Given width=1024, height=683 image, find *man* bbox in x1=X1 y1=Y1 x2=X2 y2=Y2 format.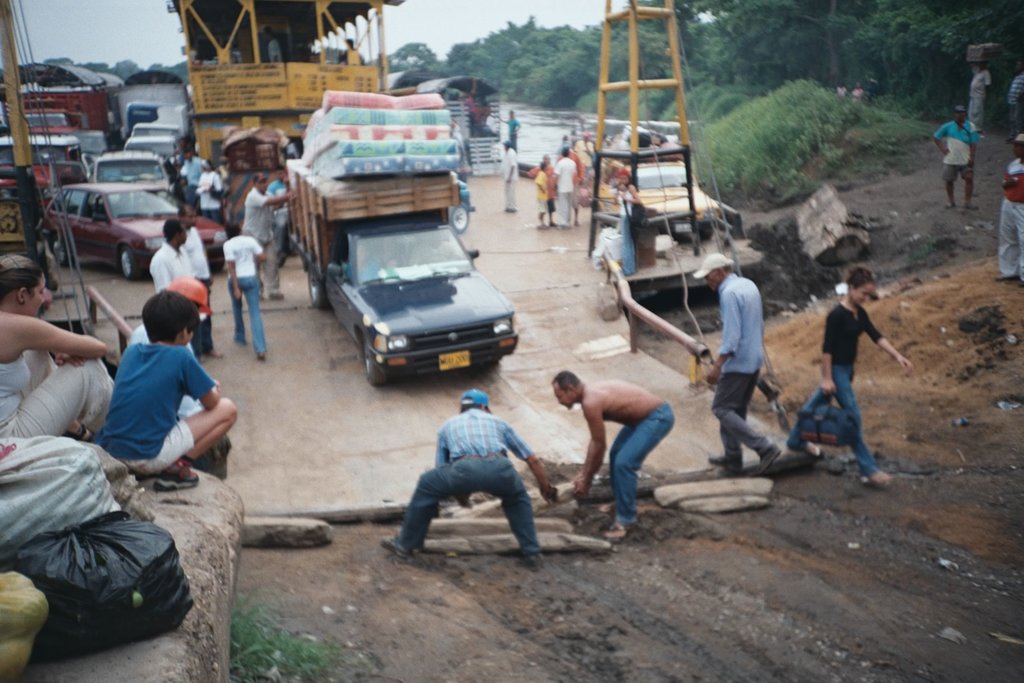
x1=554 y1=347 x2=671 y2=542.
